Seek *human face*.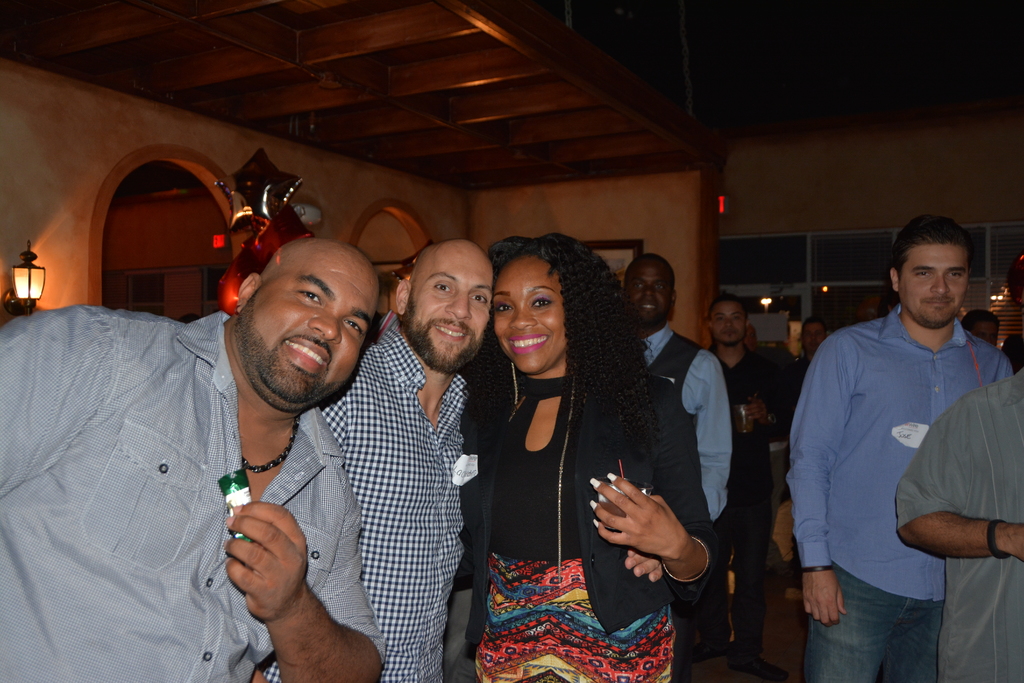
pyautogui.locateOnScreen(404, 251, 496, 371).
